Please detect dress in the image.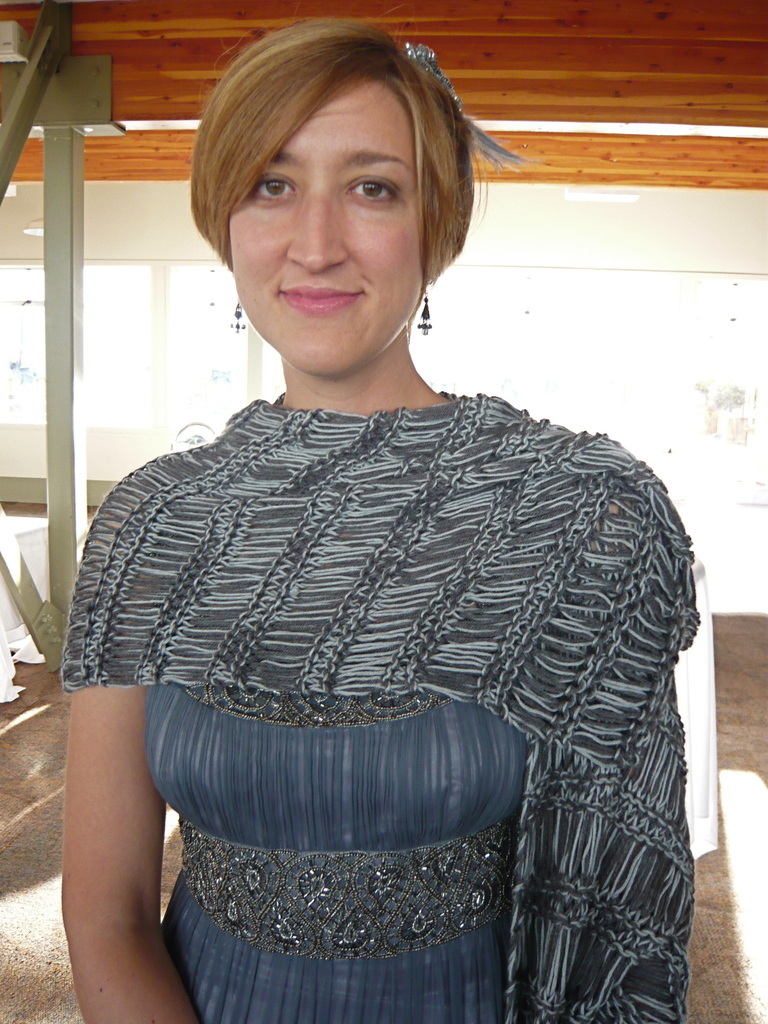
box(54, 410, 704, 1023).
